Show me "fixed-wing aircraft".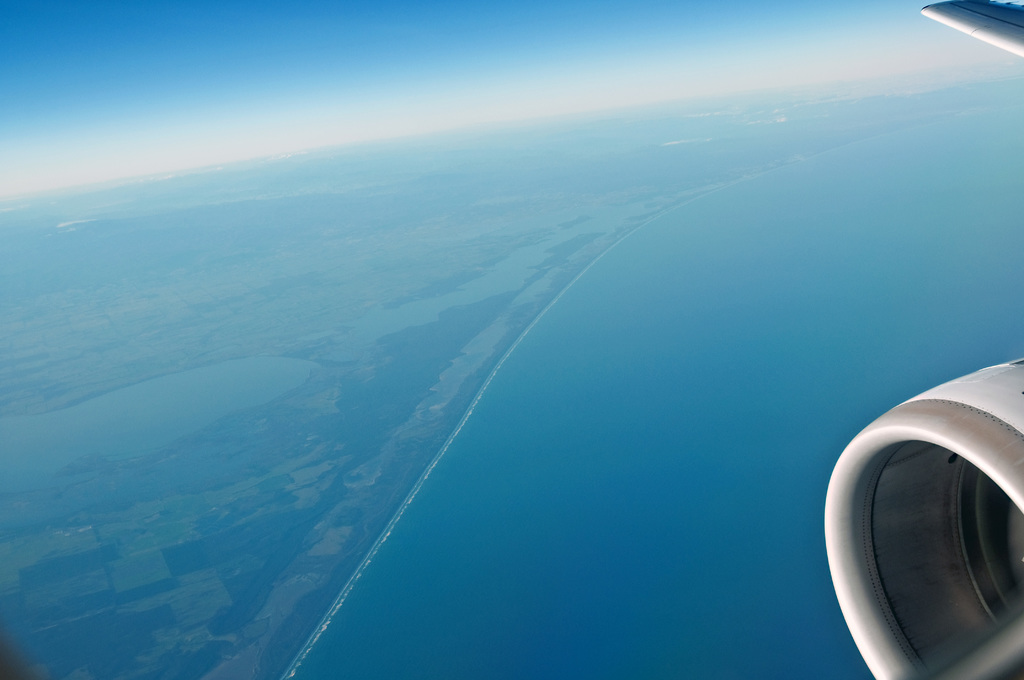
"fixed-wing aircraft" is here: x1=822, y1=0, x2=1023, y2=679.
